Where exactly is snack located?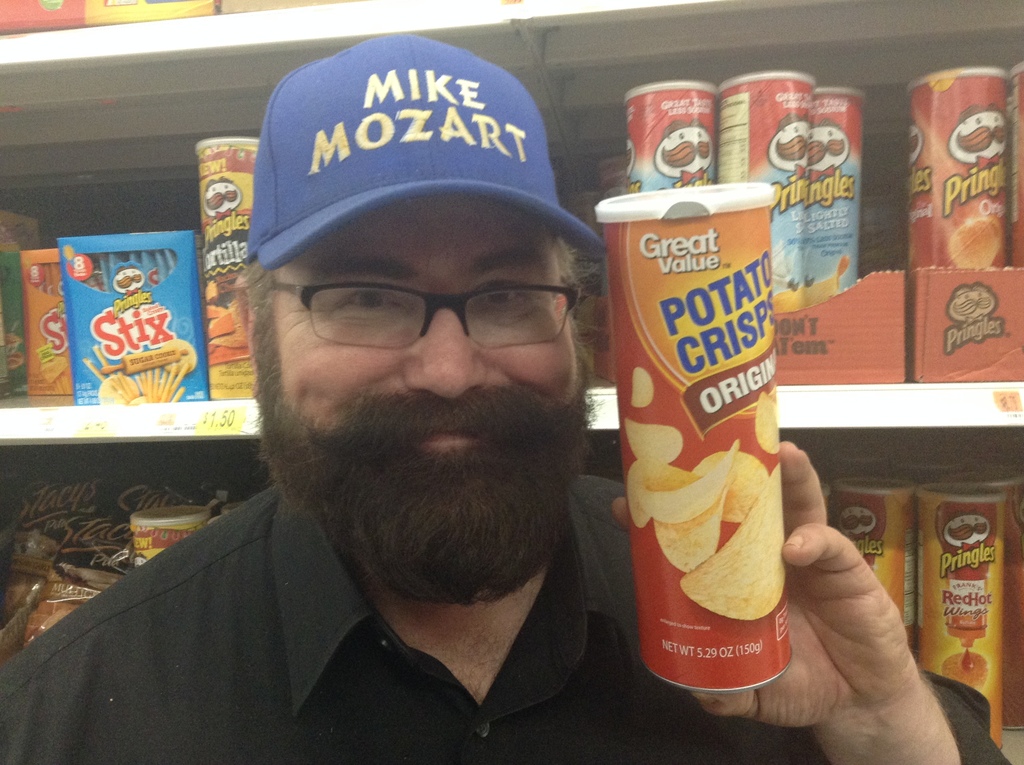
Its bounding box is region(809, 82, 870, 310).
